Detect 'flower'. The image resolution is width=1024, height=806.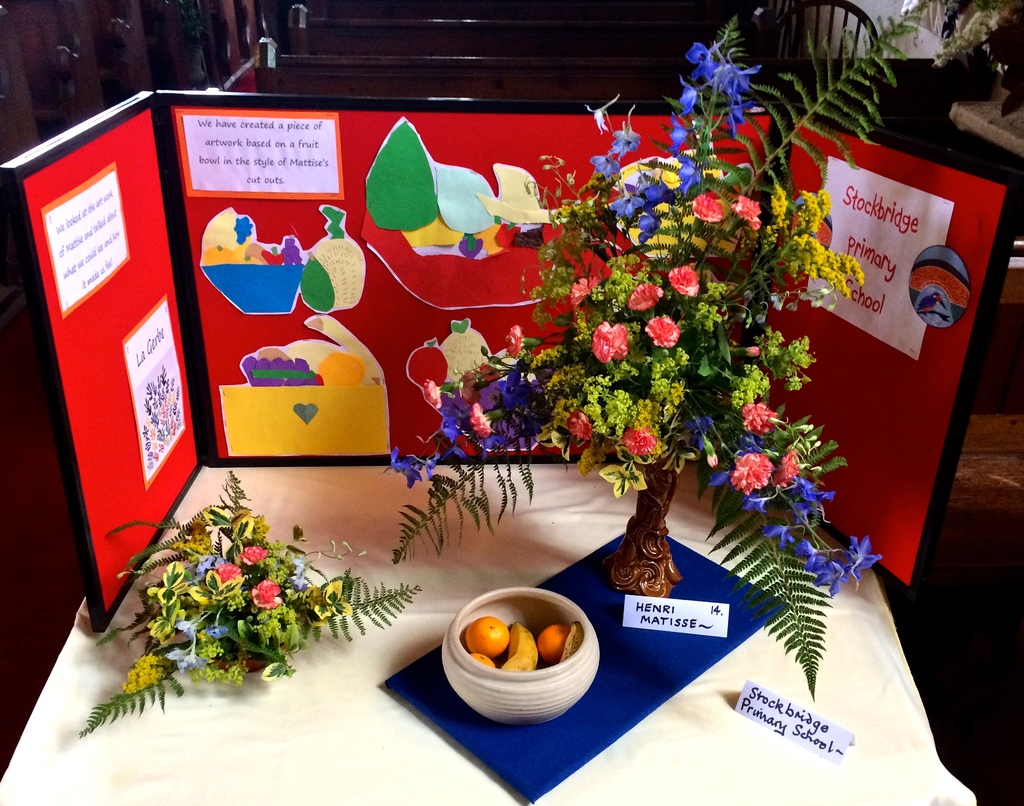
[814,223,832,248].
